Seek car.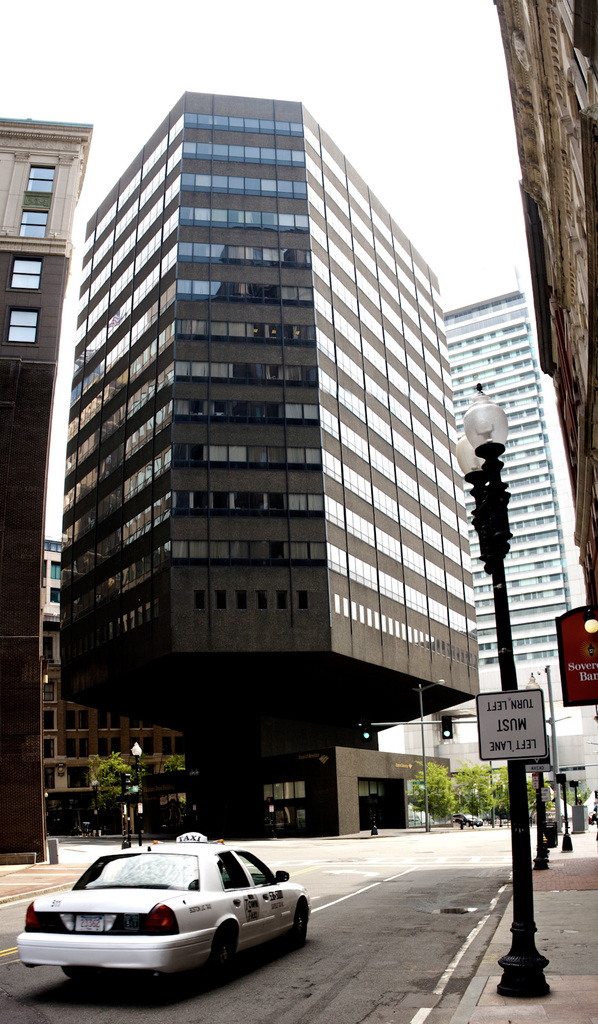
<region>13, 831, 318, 986</region>.
